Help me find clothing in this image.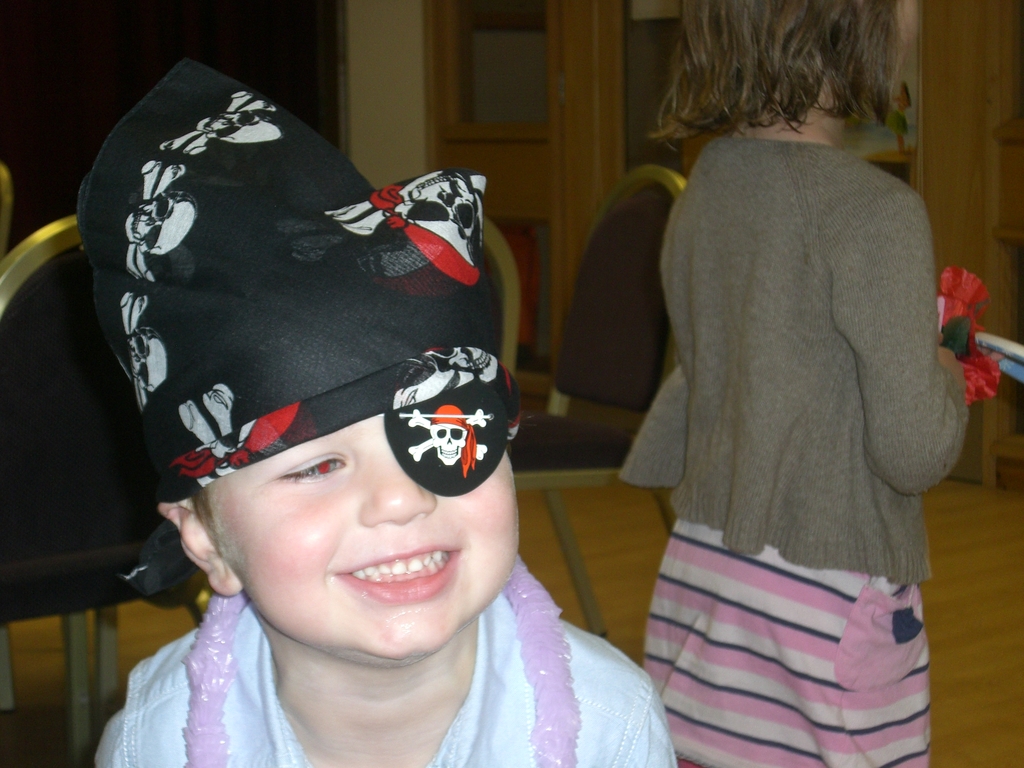
Found it: 93/596/676/767.
